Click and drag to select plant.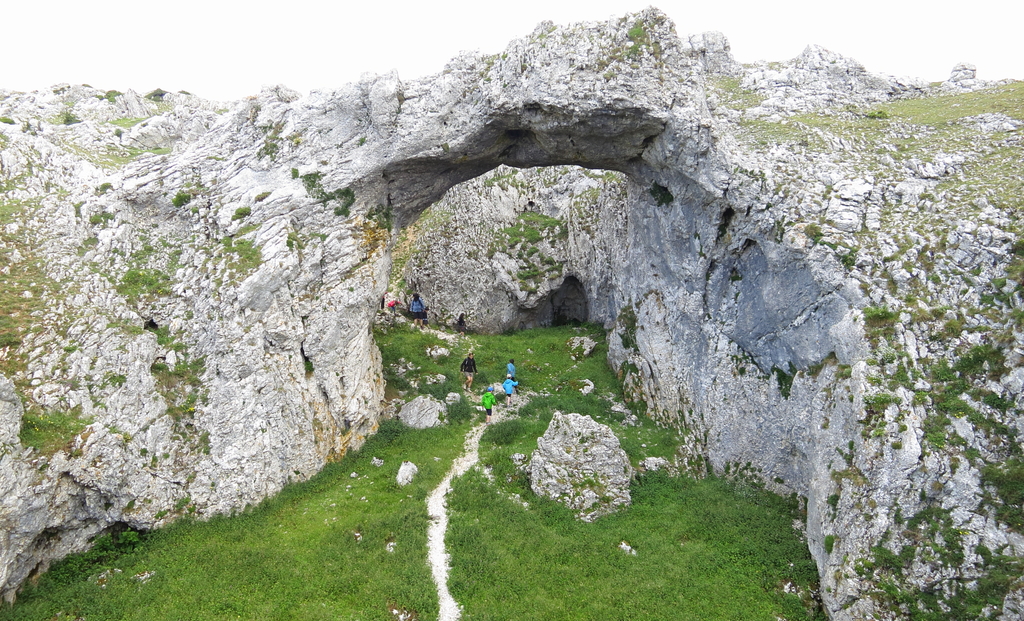
Selection: select_region(397, 276, 406, 289).
